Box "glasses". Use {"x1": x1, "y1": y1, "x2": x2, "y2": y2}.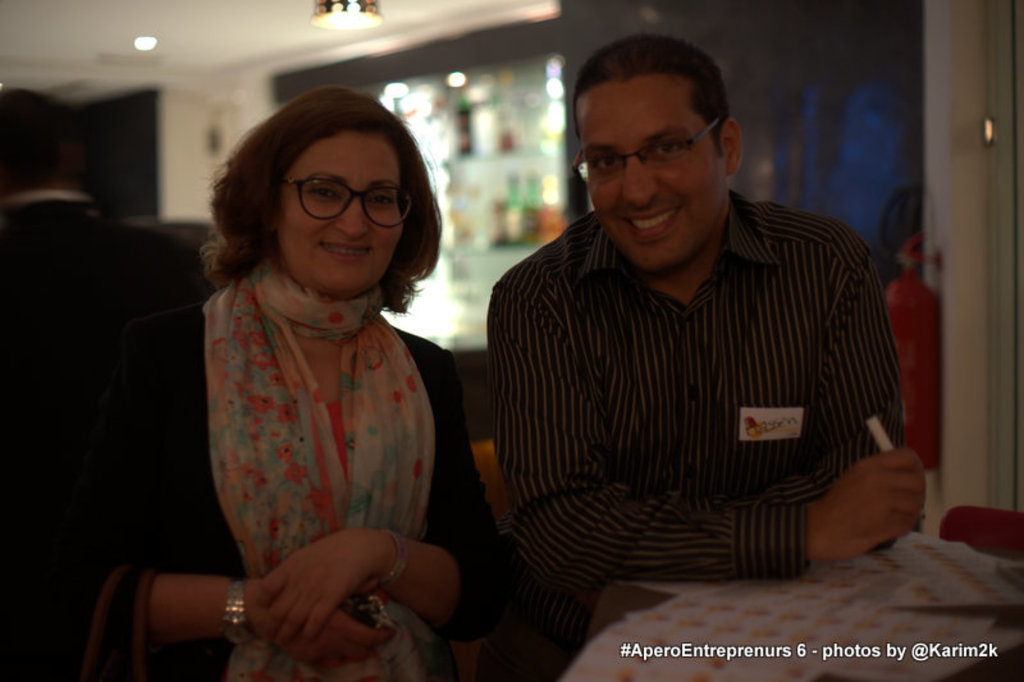
{"x1": 571, "y1": 110, "x2": 732, "y2": 194}.
